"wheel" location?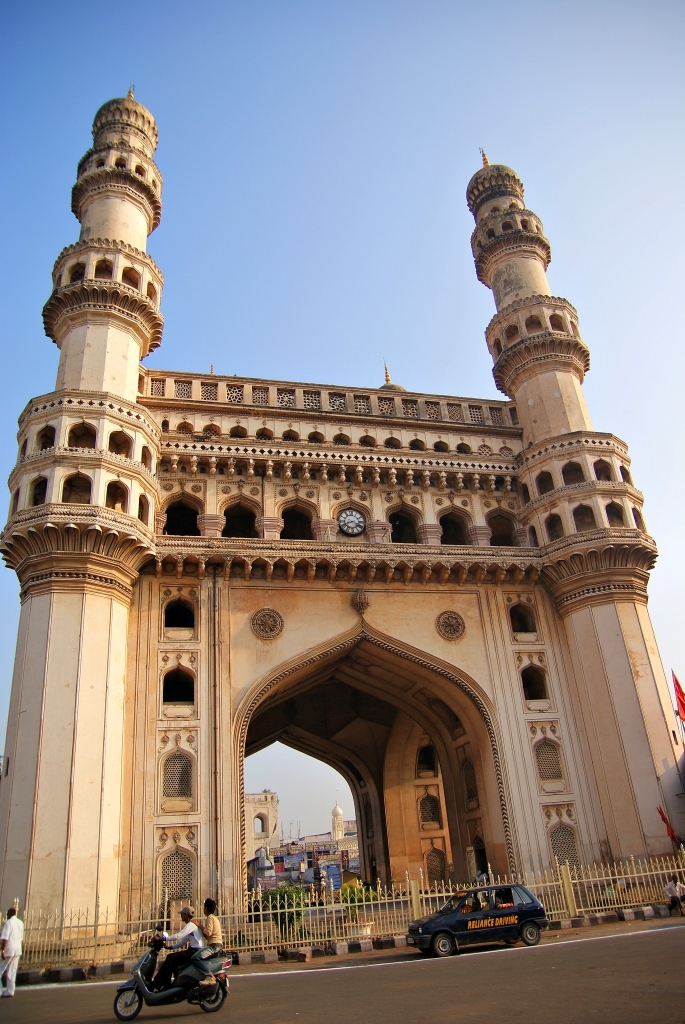
<bbox>418, 945, 429, 955</bbox>
